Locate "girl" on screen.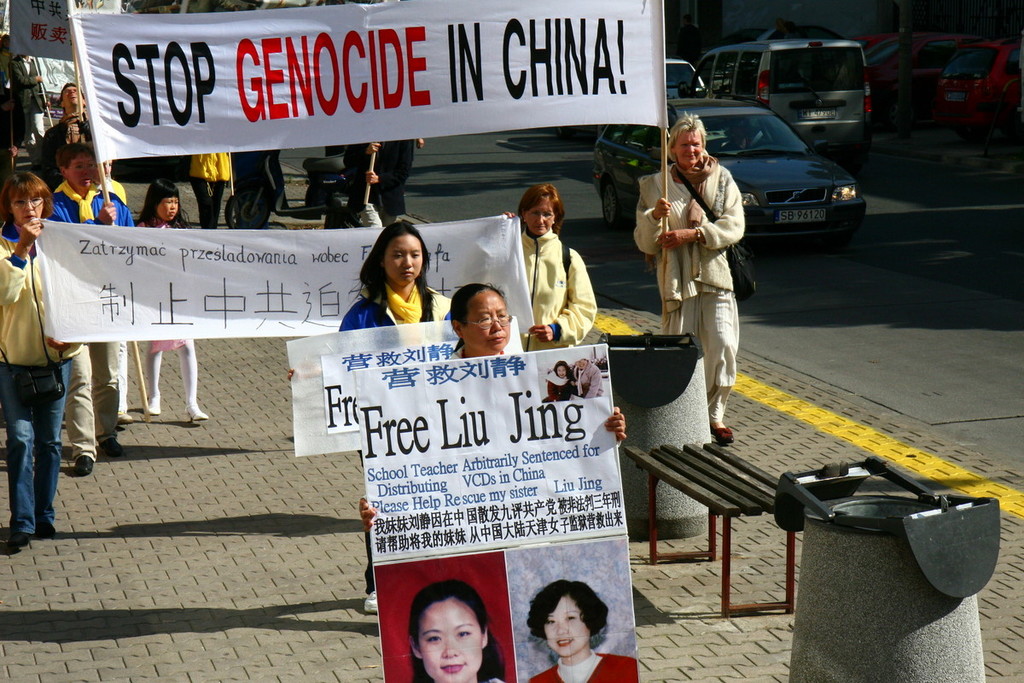
On screen at x1=137 y1=181 x2=212 y2=423.
